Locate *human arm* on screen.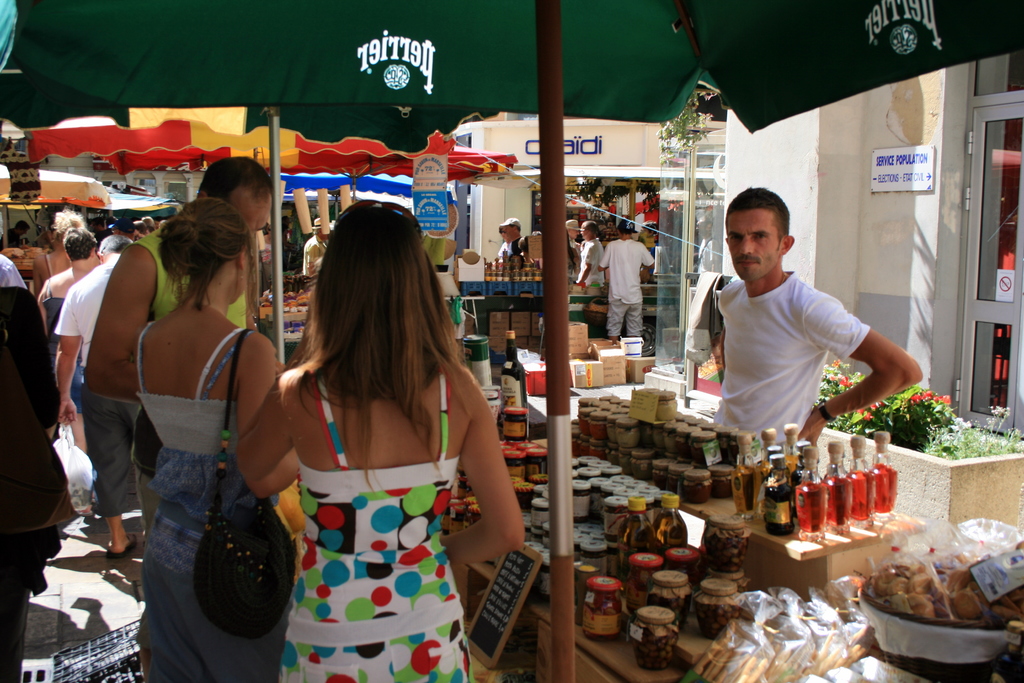
On screen at (38, 289, 49, 338).
